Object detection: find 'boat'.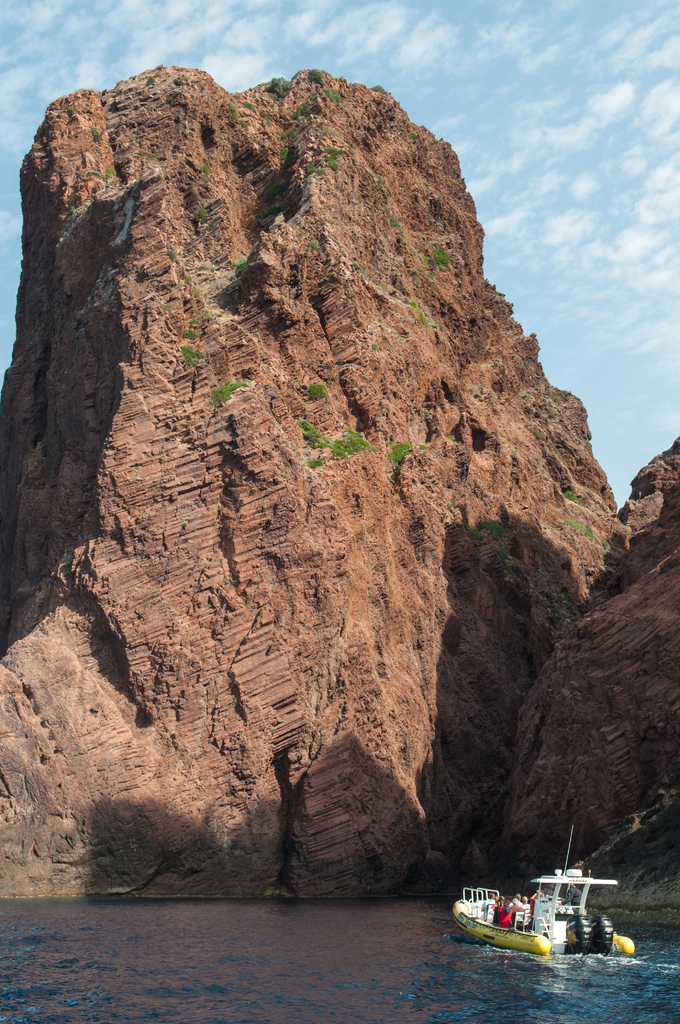
<region>454, 876, 644, 968</region>.
